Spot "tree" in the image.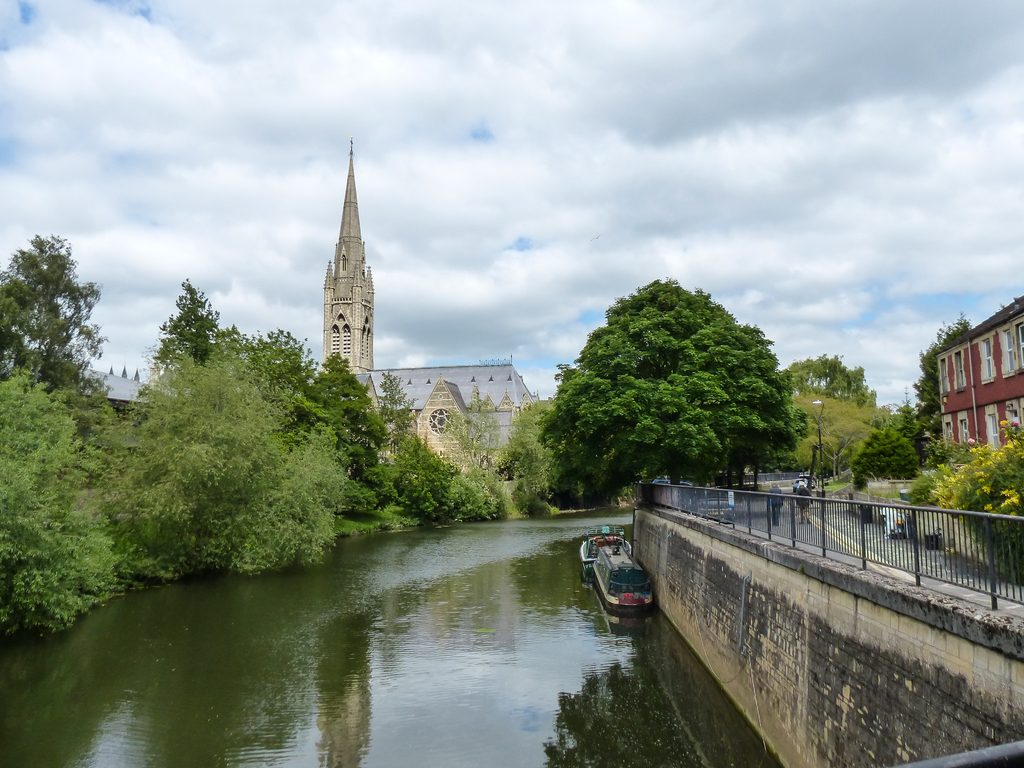
"tree" found at Rect(371, 425, 491, 538).
